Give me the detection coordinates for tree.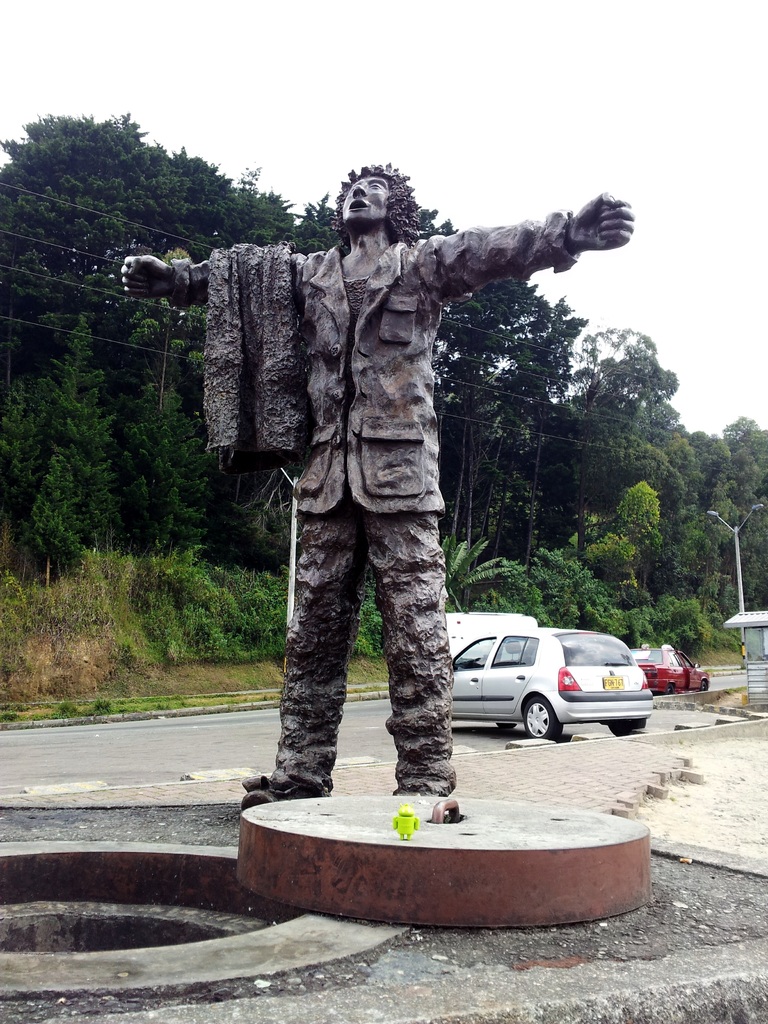
region(506, 342, 689, 547).
